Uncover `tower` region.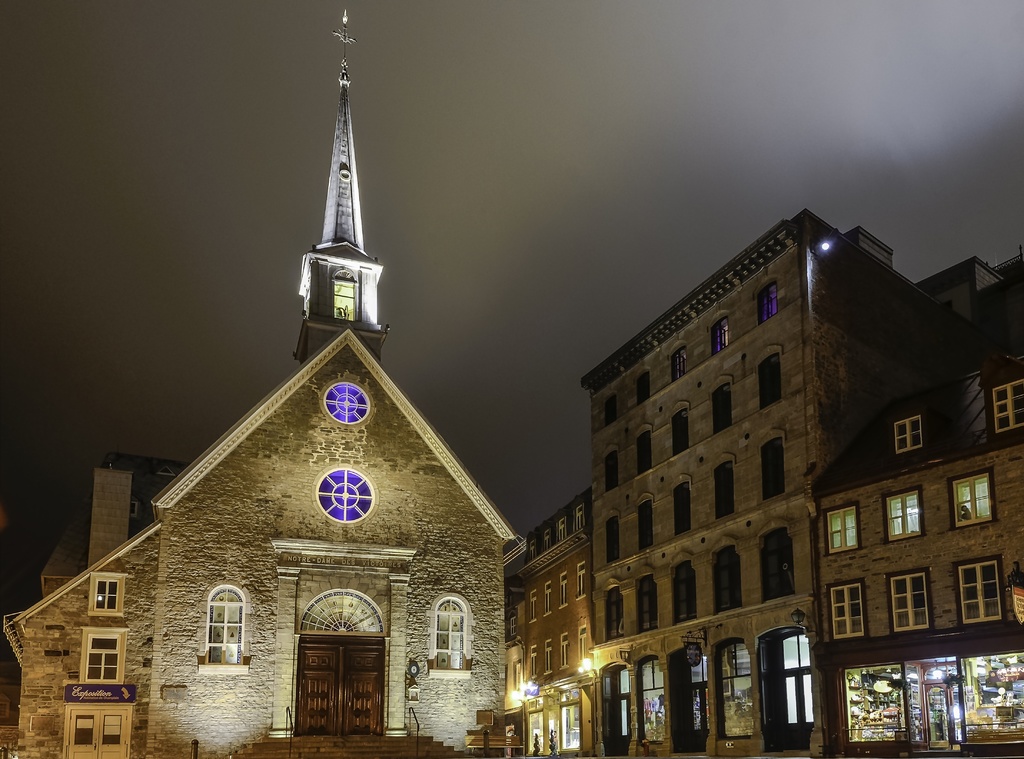
Uncovered: bbox=[291, 10, 393, 364].
